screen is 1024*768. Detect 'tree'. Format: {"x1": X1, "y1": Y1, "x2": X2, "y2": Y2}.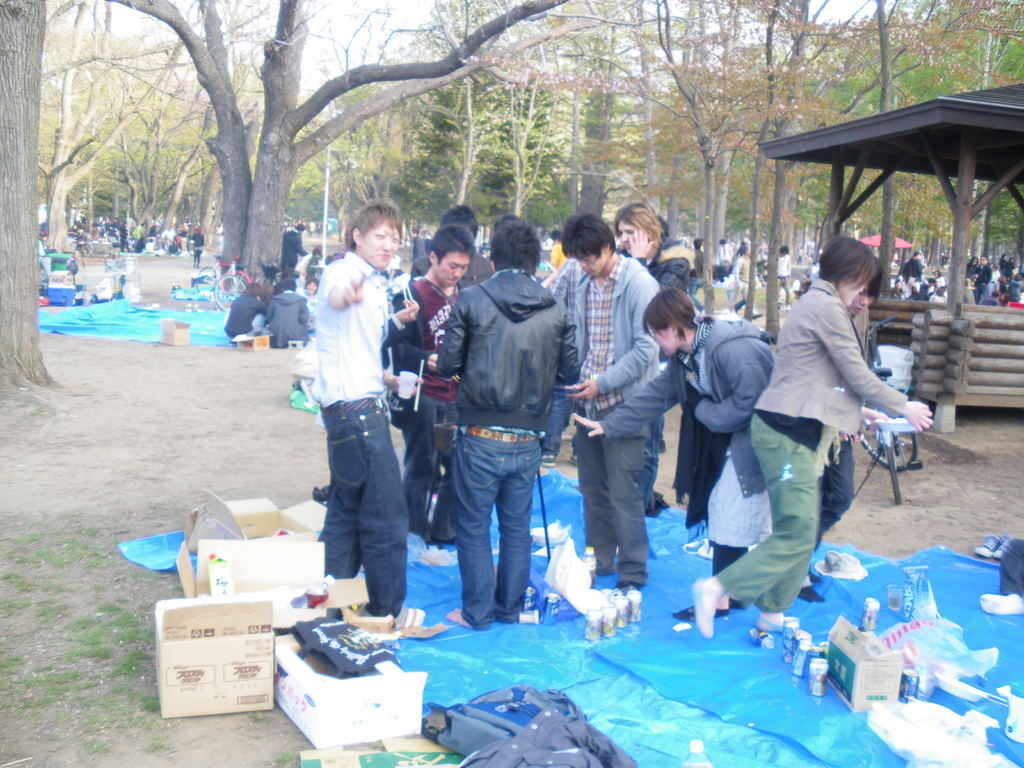
{"x1": 105, "y1": 0, "x2": 566, "y2": 291}.
